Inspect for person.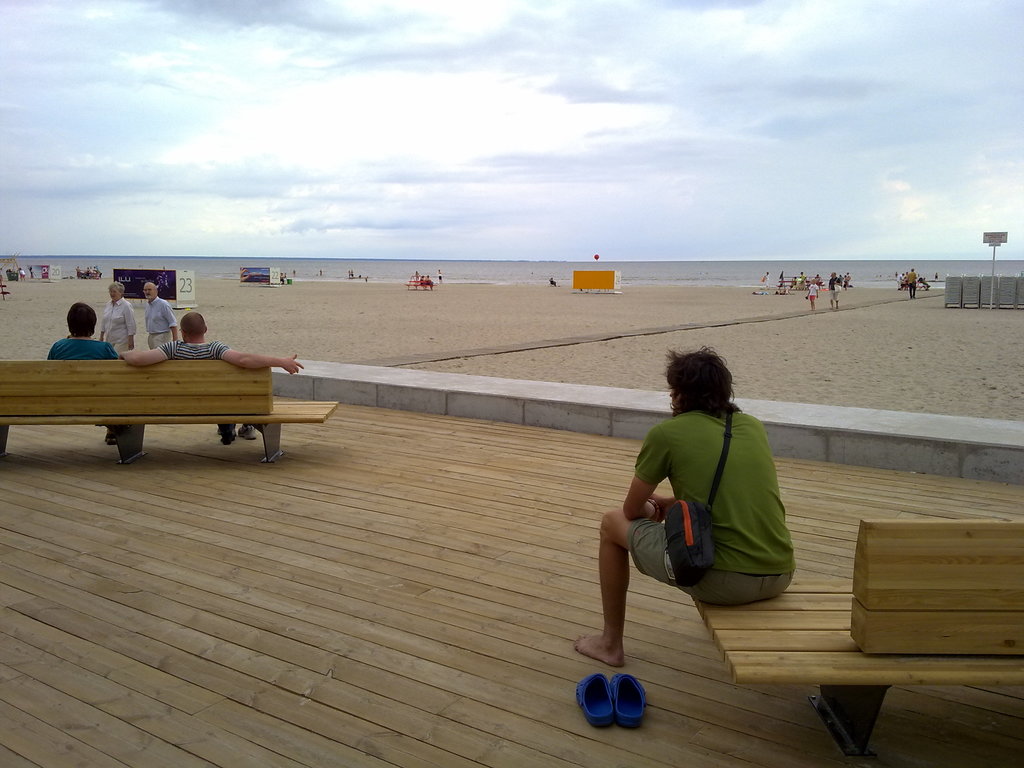
Inspection: <region>893, 269, 927, 293</region>.
